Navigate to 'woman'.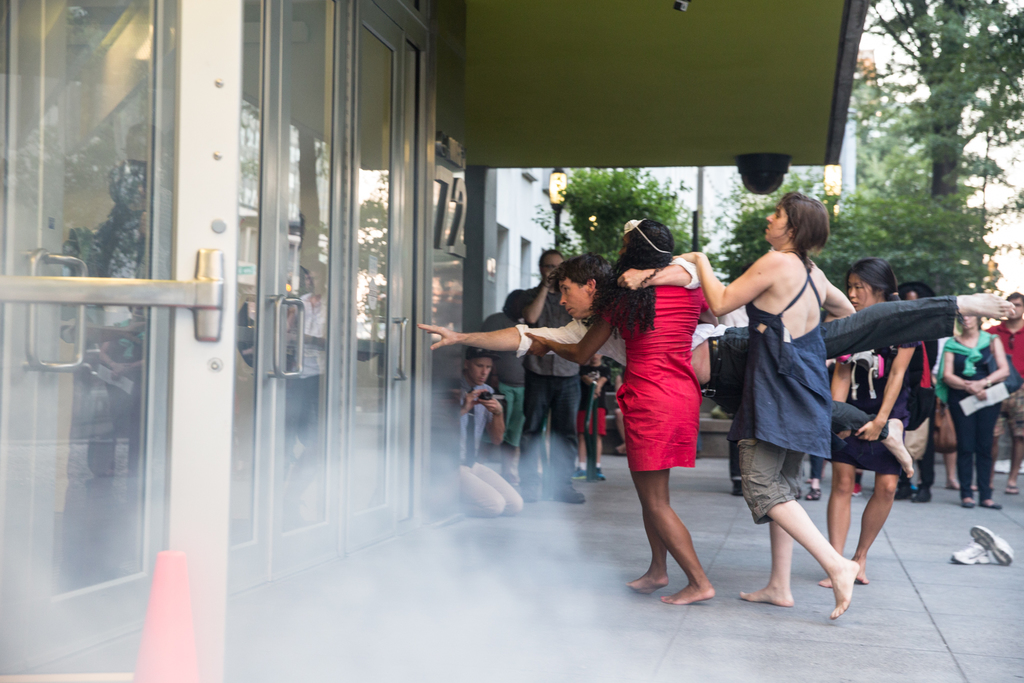
Navigation target: BBox(931, 312, 1011, 511).
